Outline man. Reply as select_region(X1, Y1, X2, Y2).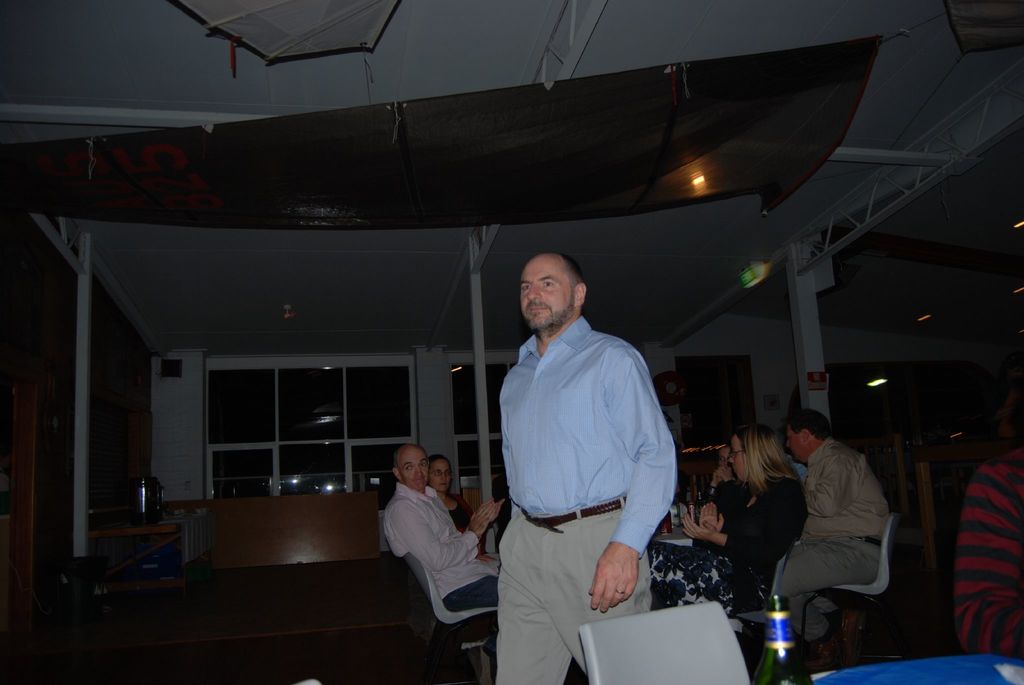
select_region(381, 446, 506, 607).
